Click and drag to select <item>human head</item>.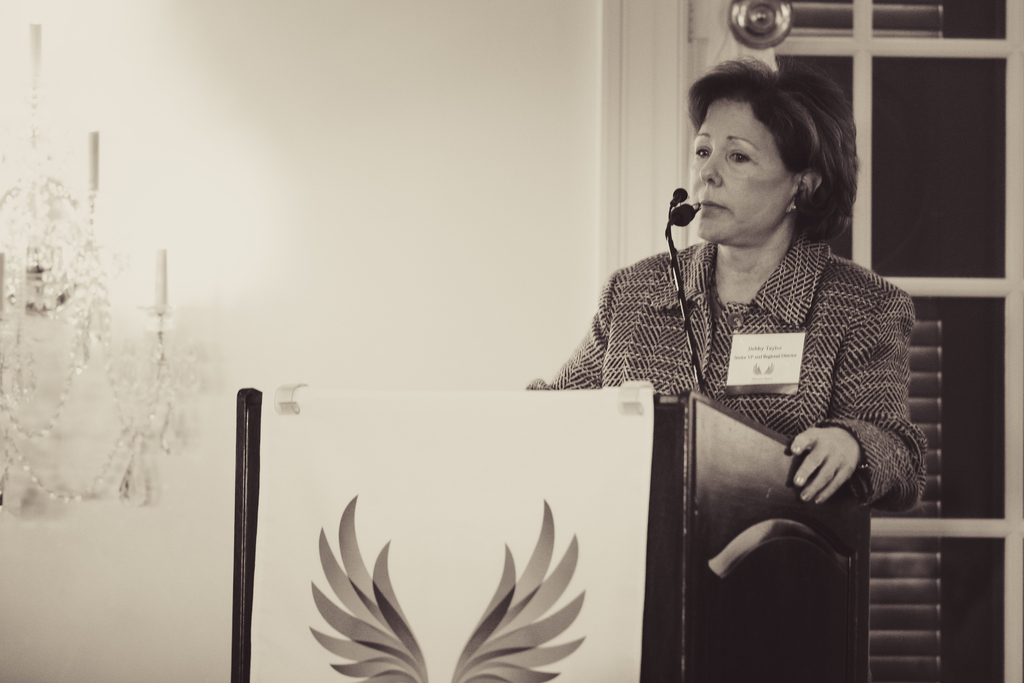
Selection: <region>680, 58, 867, 231</region>.
